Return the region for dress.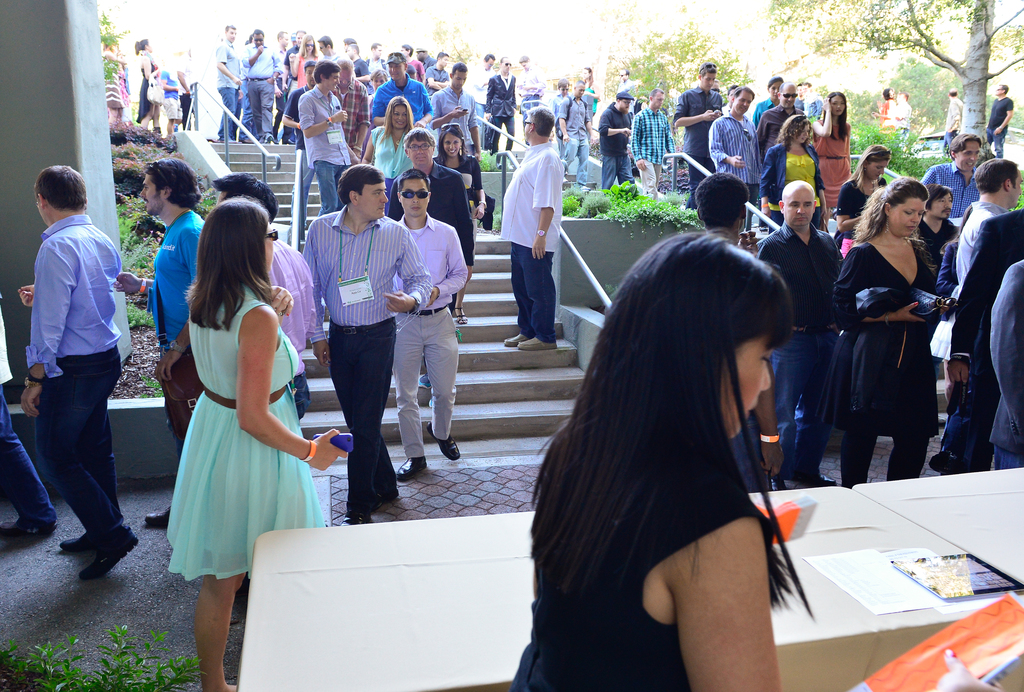
box(161, 285, 342, 584).
